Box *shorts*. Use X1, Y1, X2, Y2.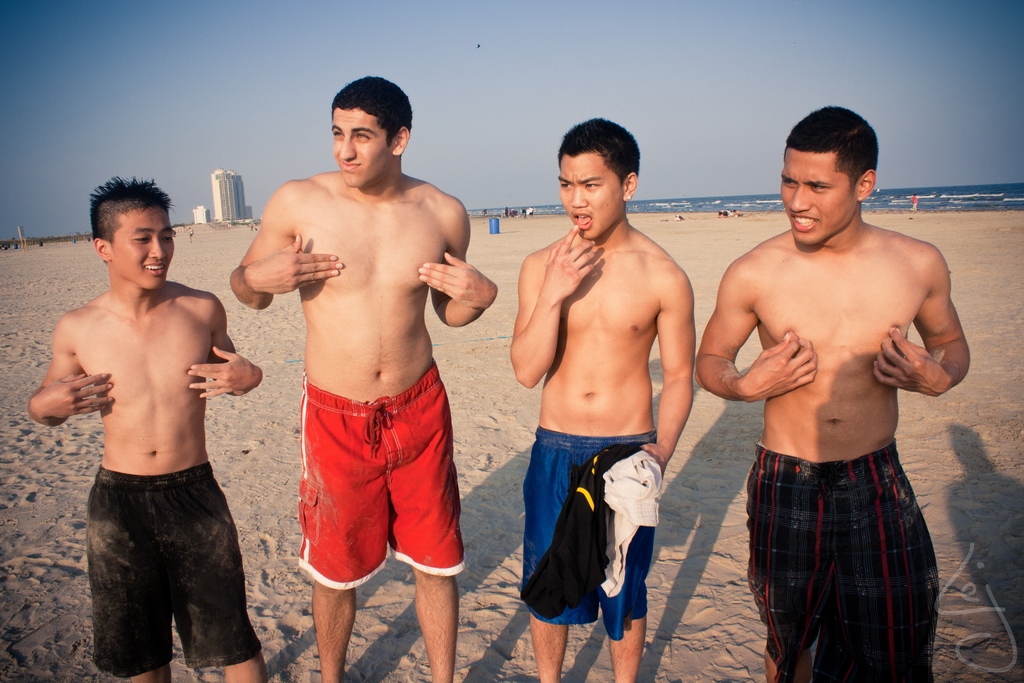
289, 409, 455, 580.
